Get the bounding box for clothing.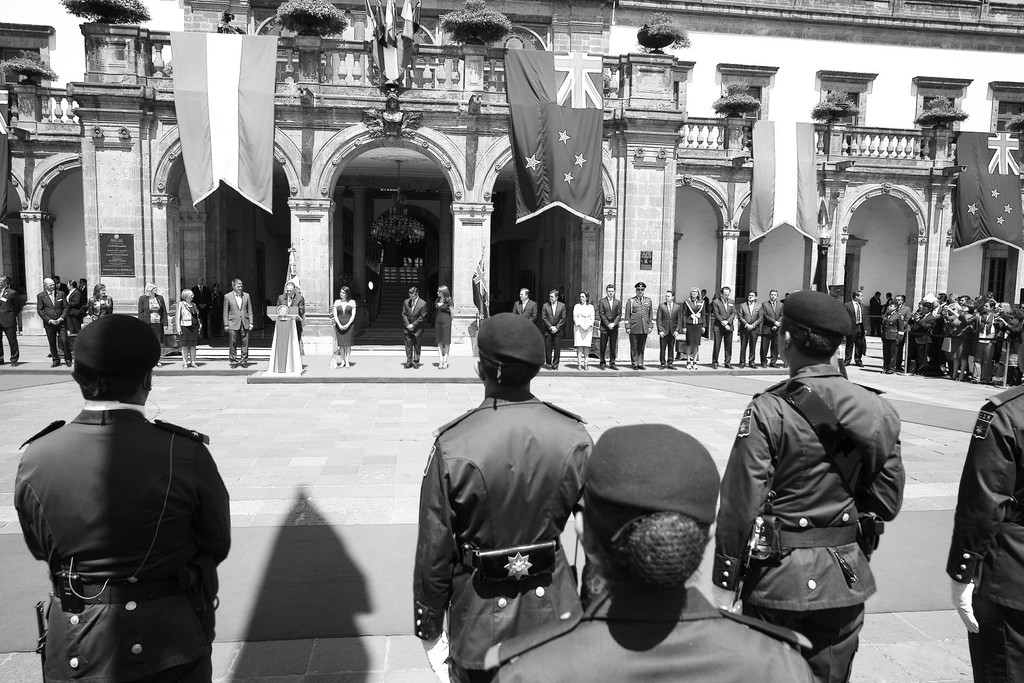
(x1=141, y1=288, x2=172, y2=342).
